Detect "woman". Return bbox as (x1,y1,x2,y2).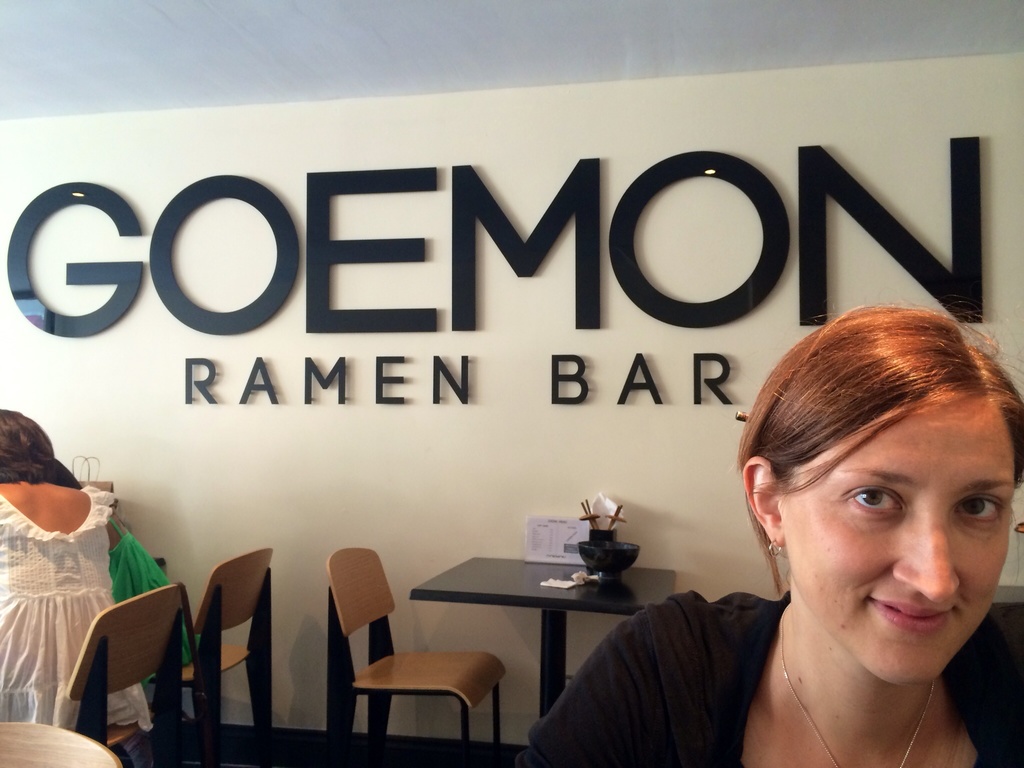
(0,402,159,732).
